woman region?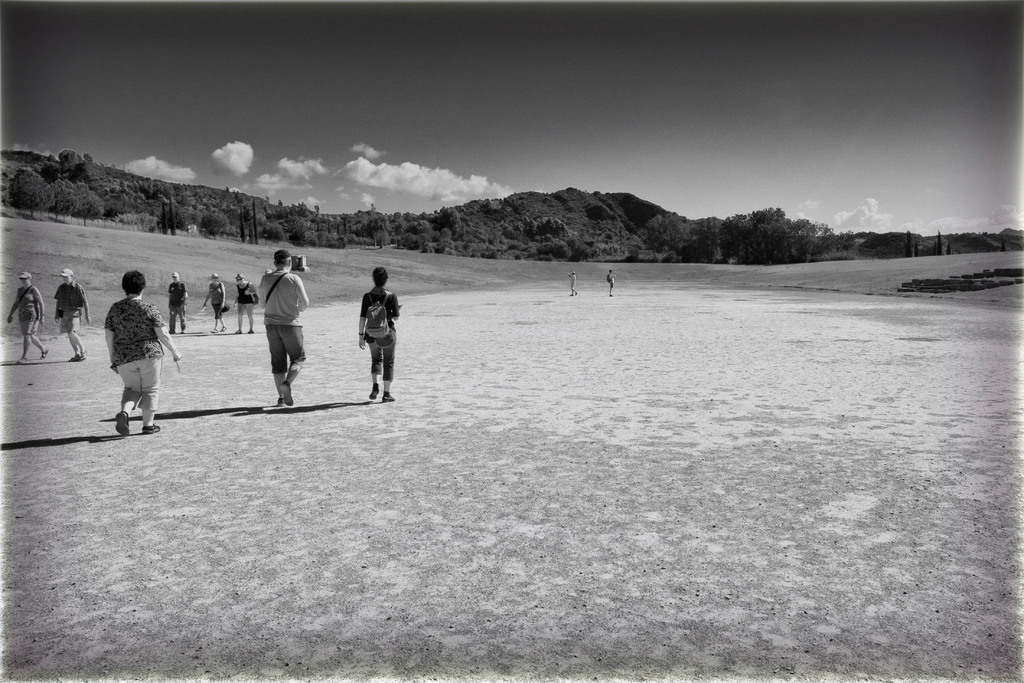
358:265:401:400
